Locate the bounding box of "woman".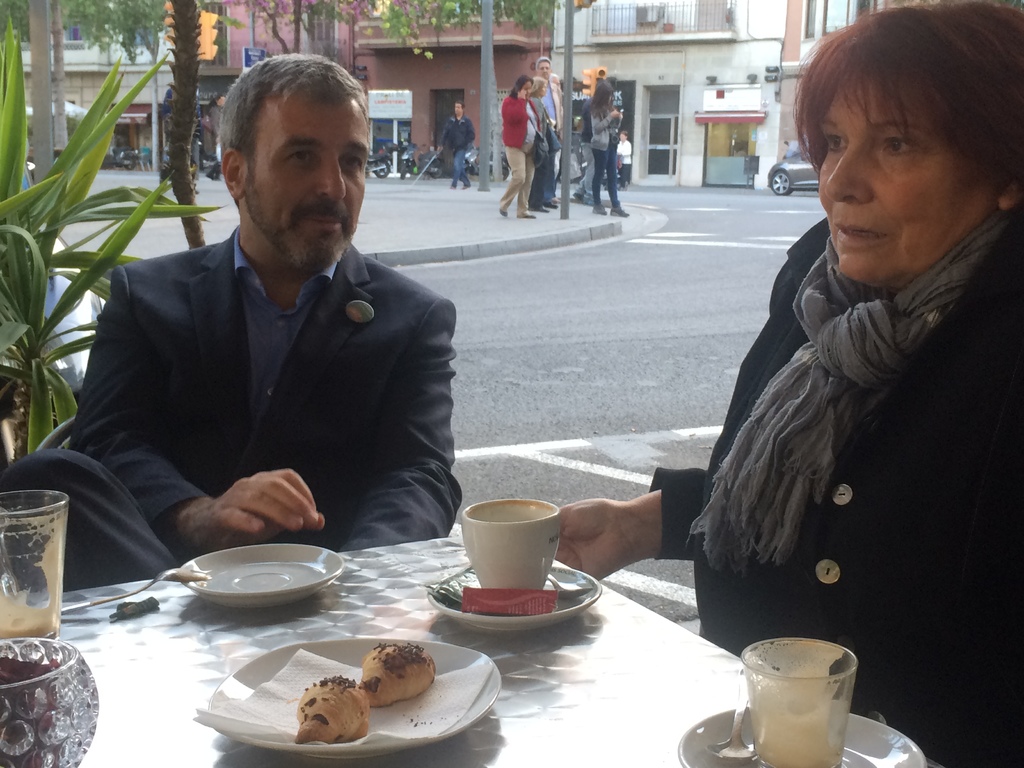
Bounding box: [x1=614, y1=131, x2=636, y2=189].
